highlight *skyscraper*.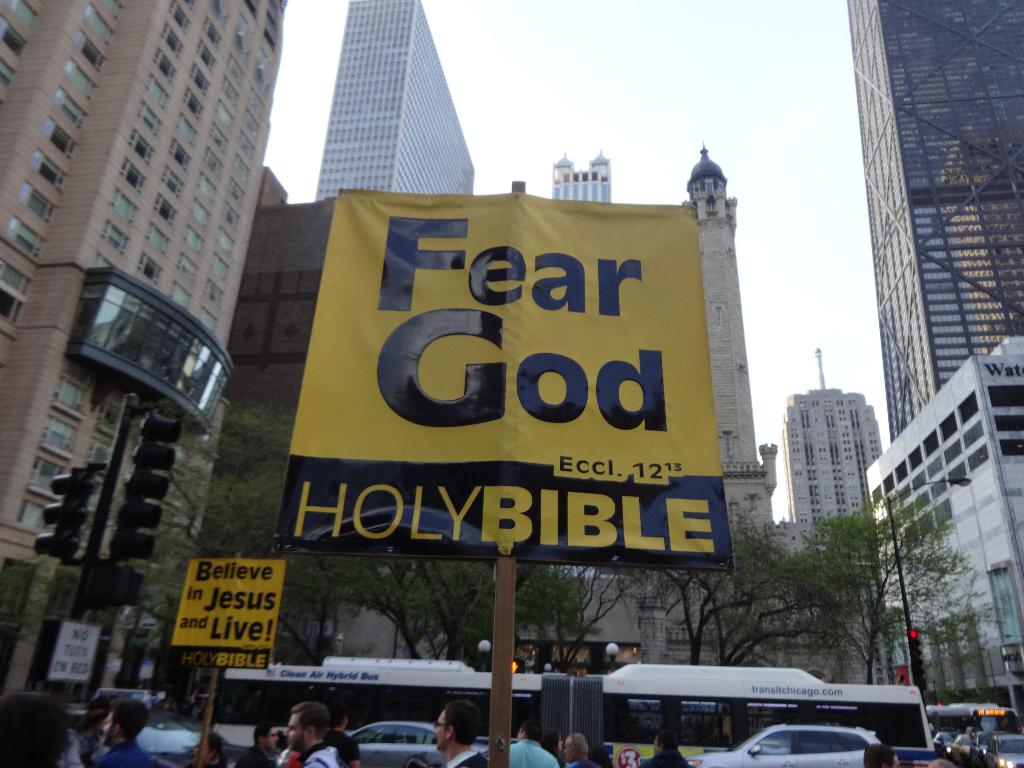
Highlighted region: 551:145:611:205.
